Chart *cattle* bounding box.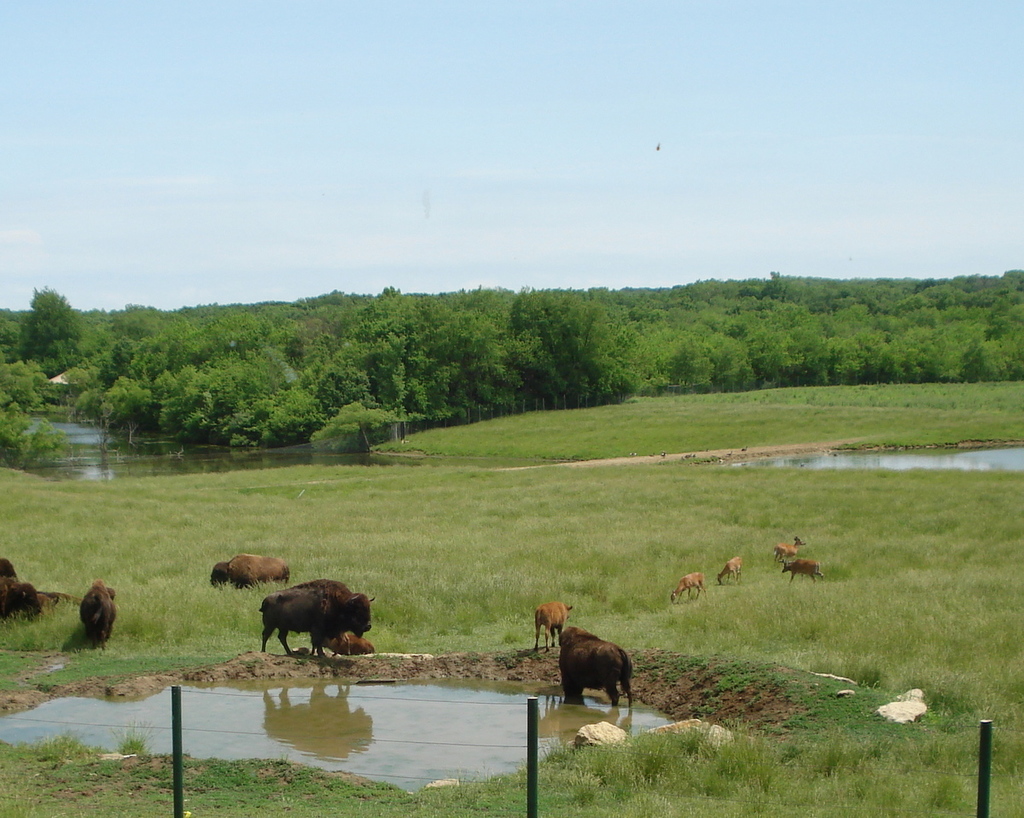
Charted: x1=0 y1=553 x2=19 y2=594.
